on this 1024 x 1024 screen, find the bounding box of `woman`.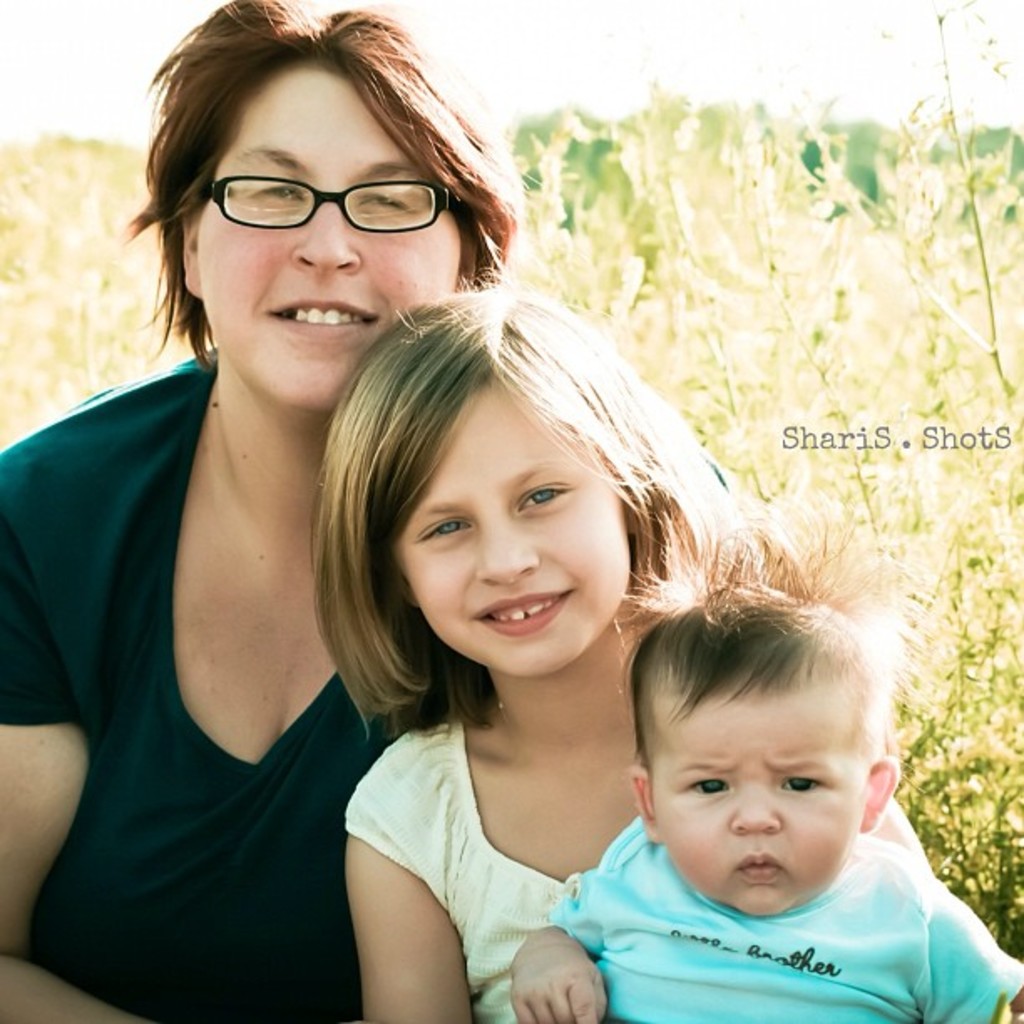
Bounding box: Rect(18, 42, 472, 1014).
